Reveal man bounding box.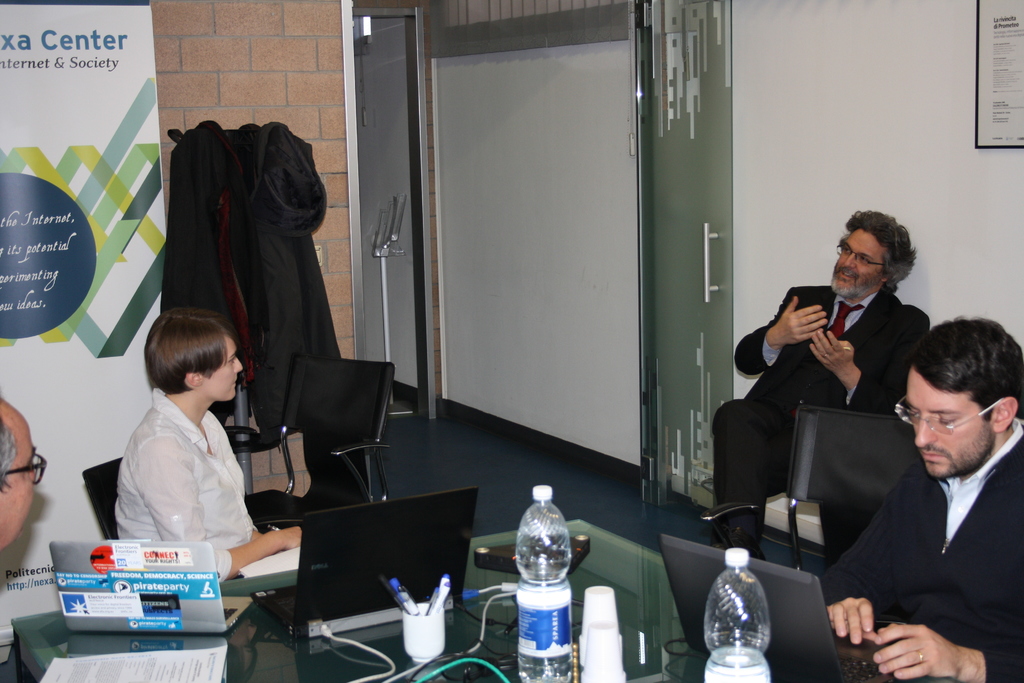
Revealed: 790, 306, 1023, 682.
